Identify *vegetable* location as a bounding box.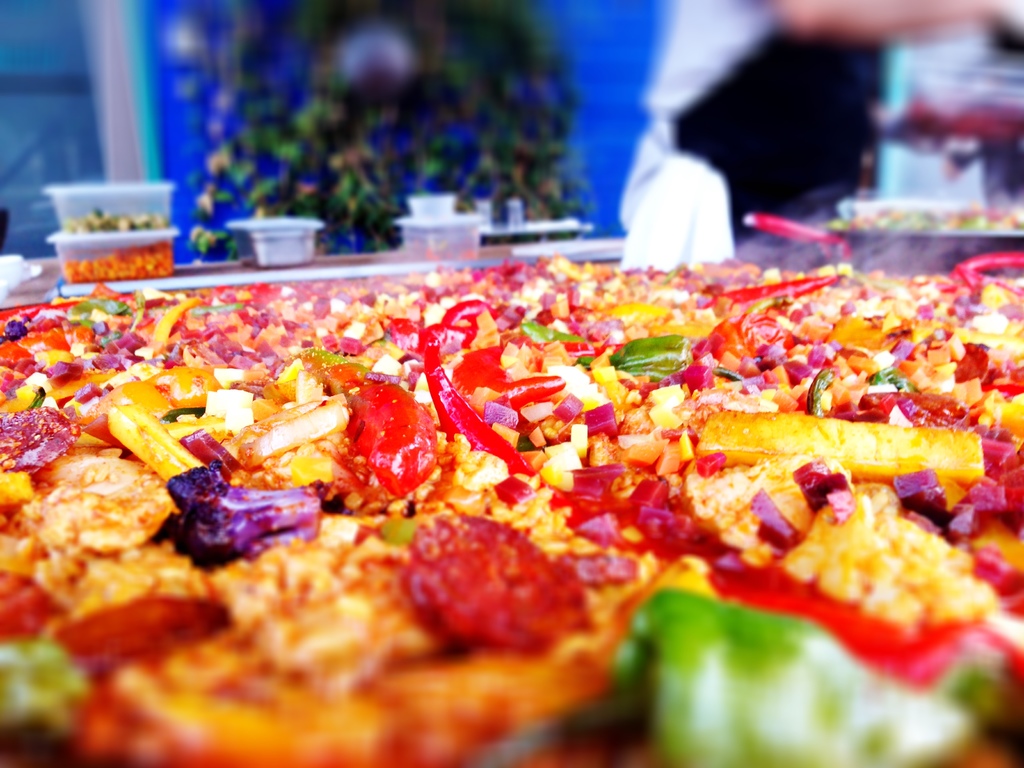
580/331/694/384.
